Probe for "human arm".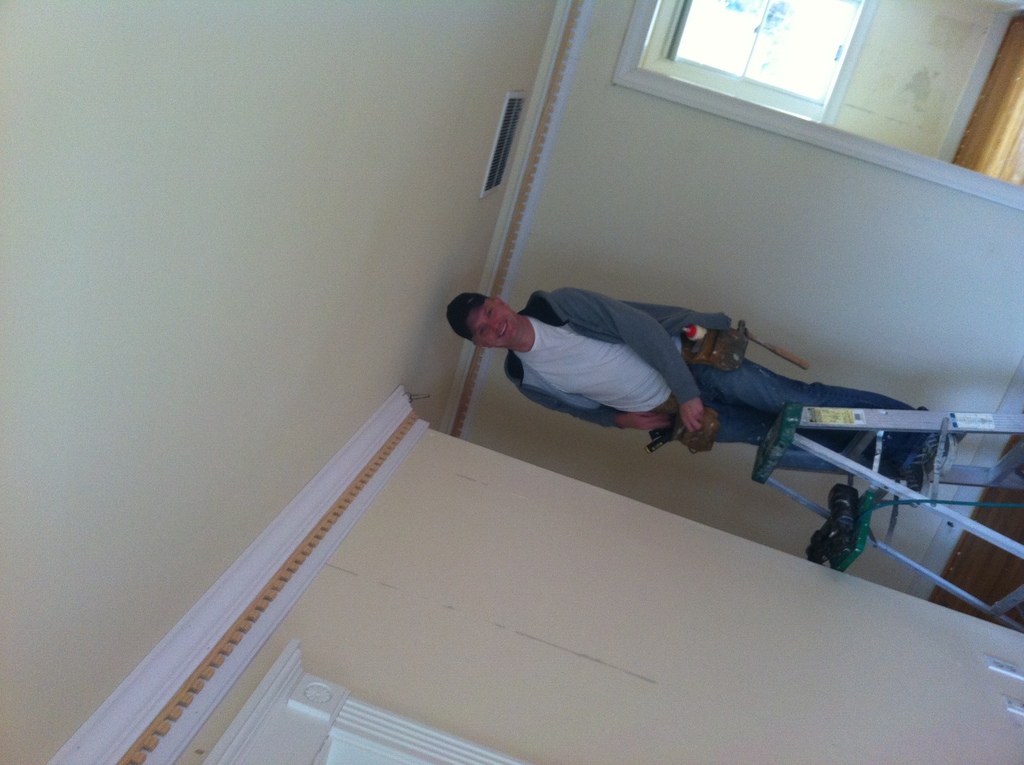
Probe result: detection(512, 388, 673, 434).
